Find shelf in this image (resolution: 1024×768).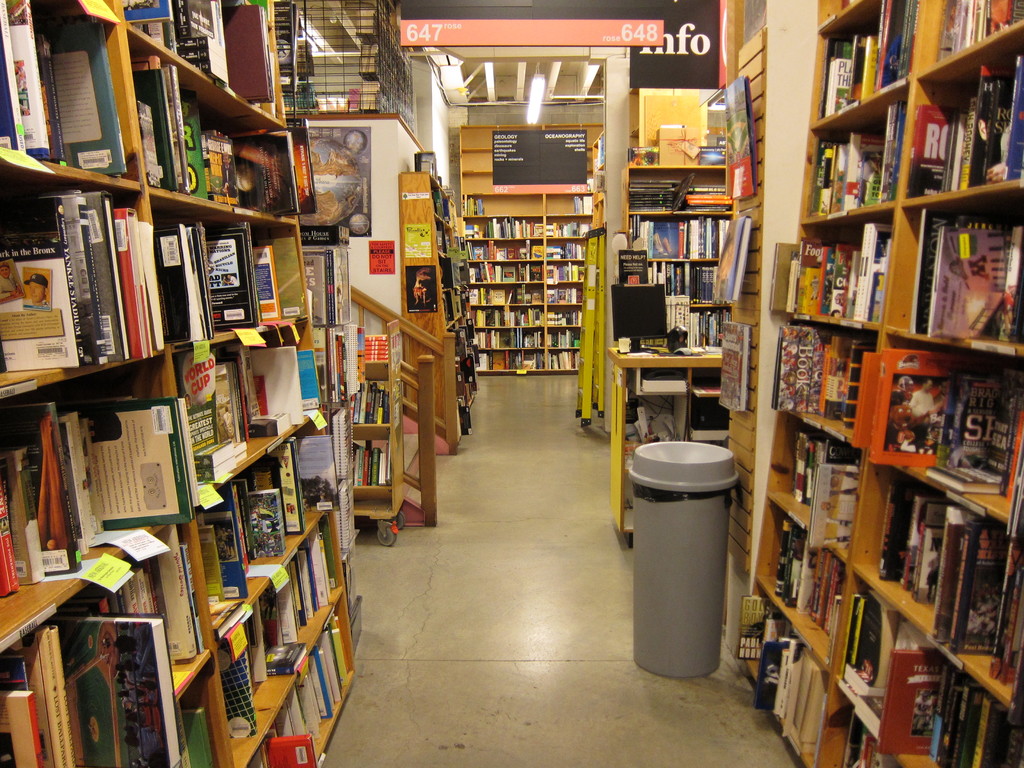
box=[609, 335, 737, 538].
